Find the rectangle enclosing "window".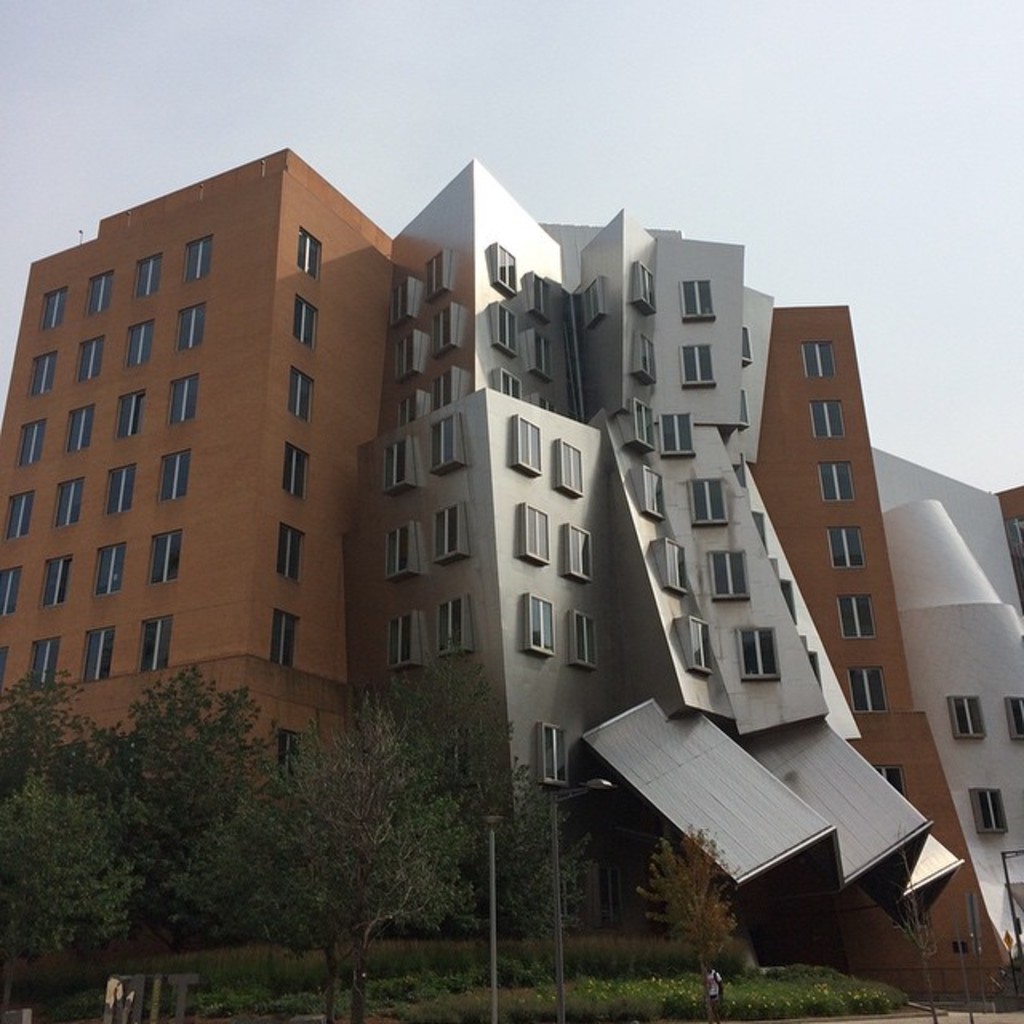
814 462 851 501.
